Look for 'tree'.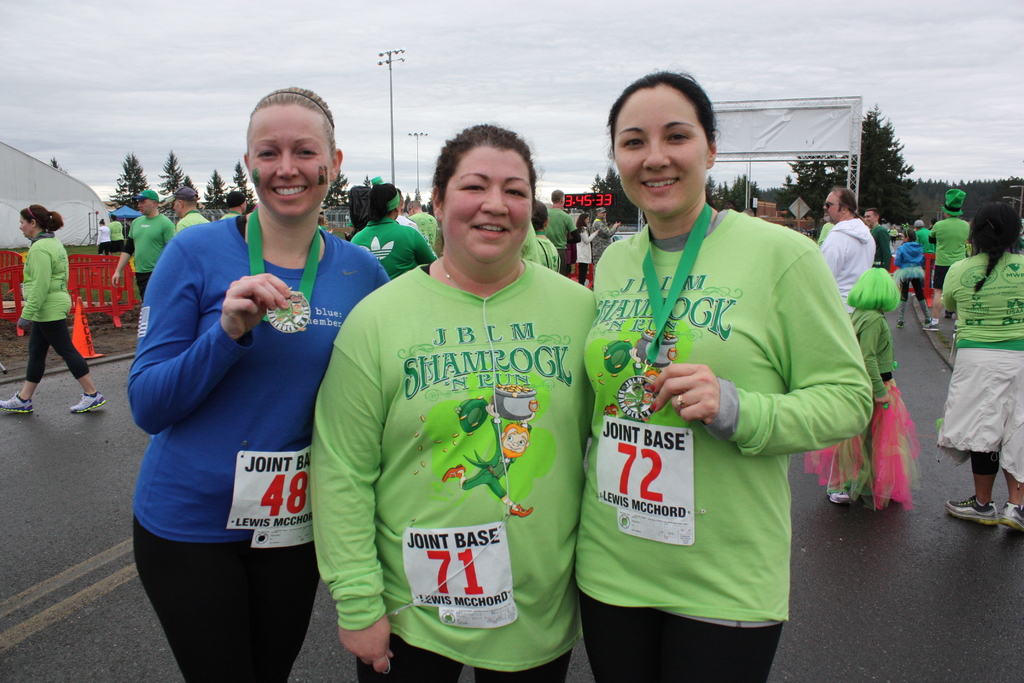
Found: 179 176 201 202.
